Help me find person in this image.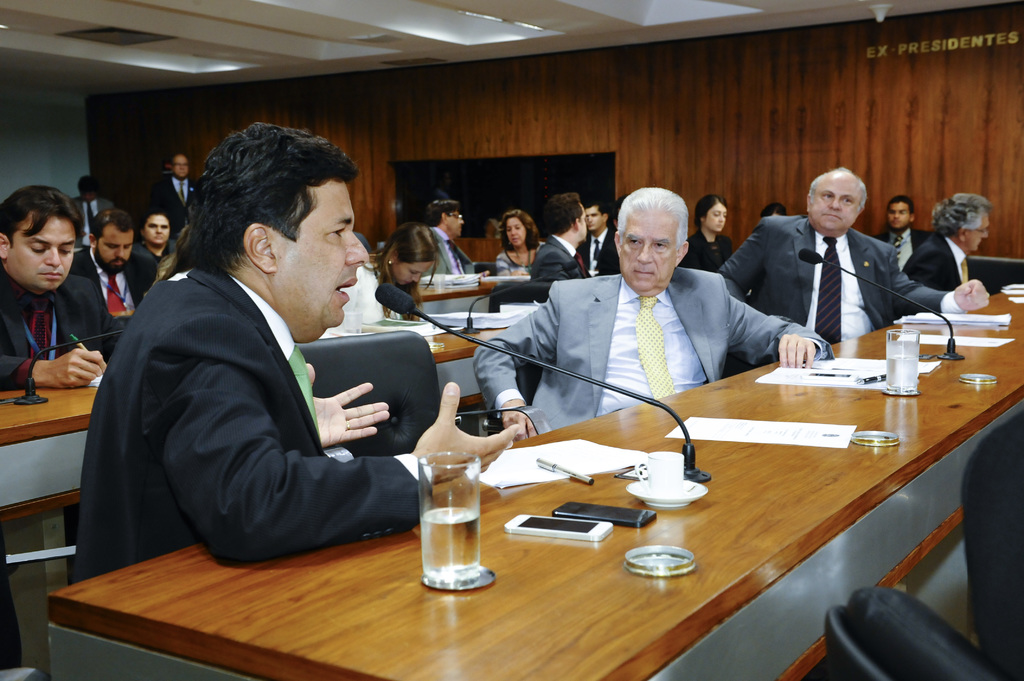
Found it: x1=64, y1=120, x2=524, y2=586.
